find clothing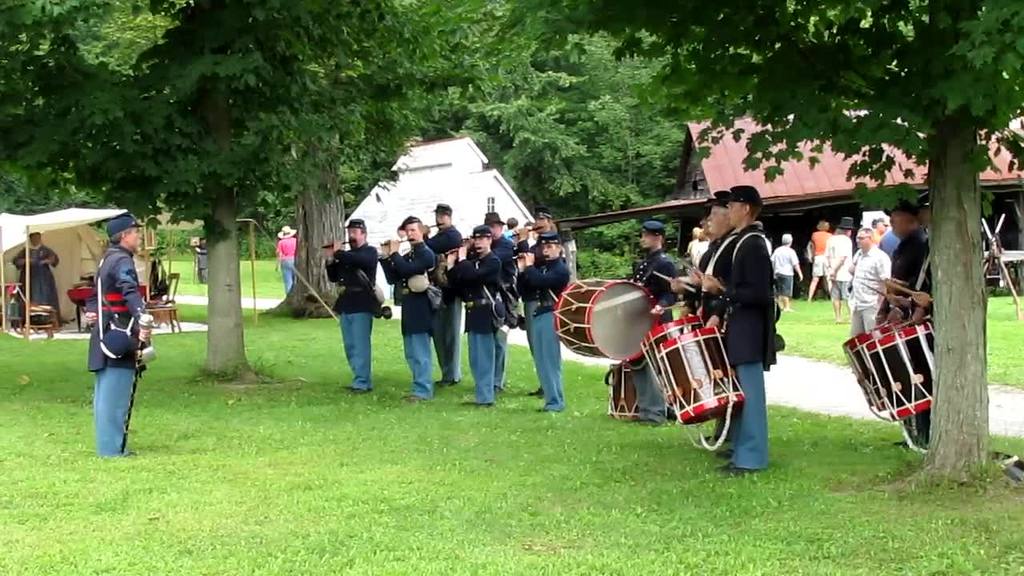
442, 247, 502, 404
